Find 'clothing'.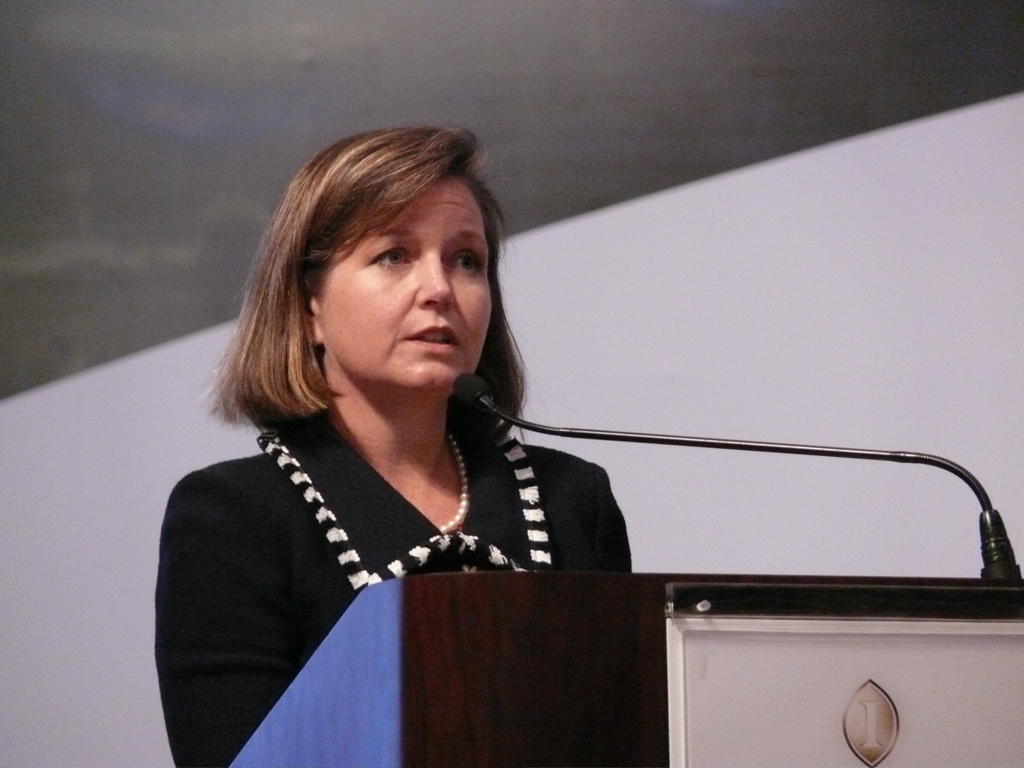
<region>169, 374, 710, 743</region>.
